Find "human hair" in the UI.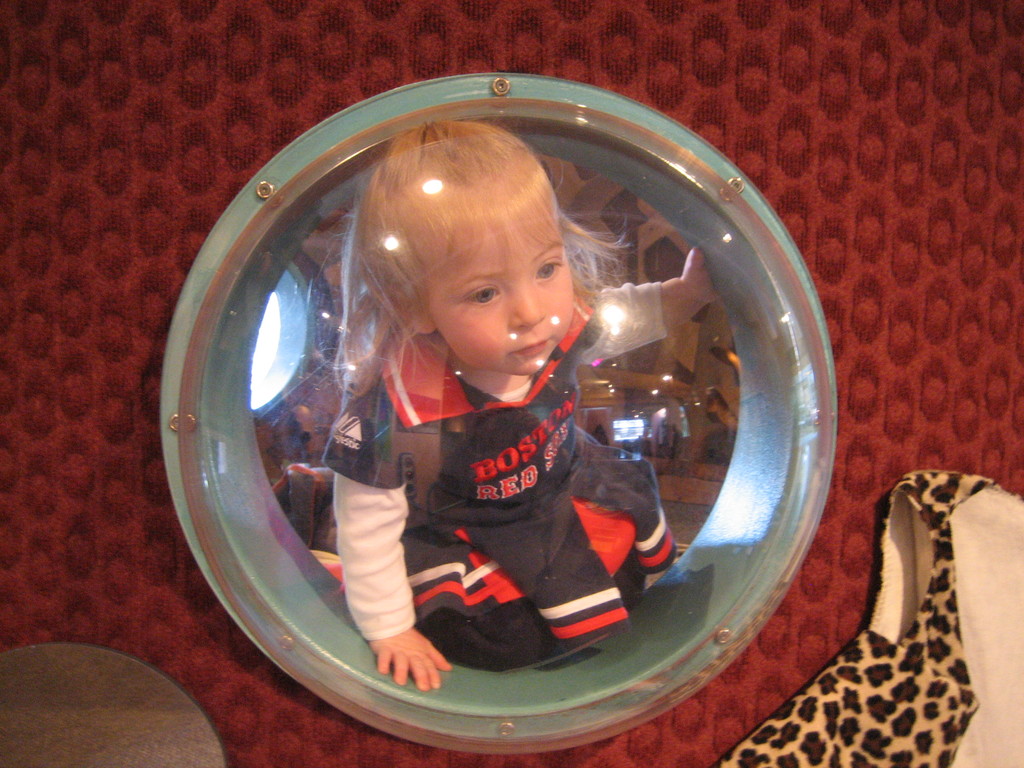
UI element at crop(342, 102, 596, 412).
